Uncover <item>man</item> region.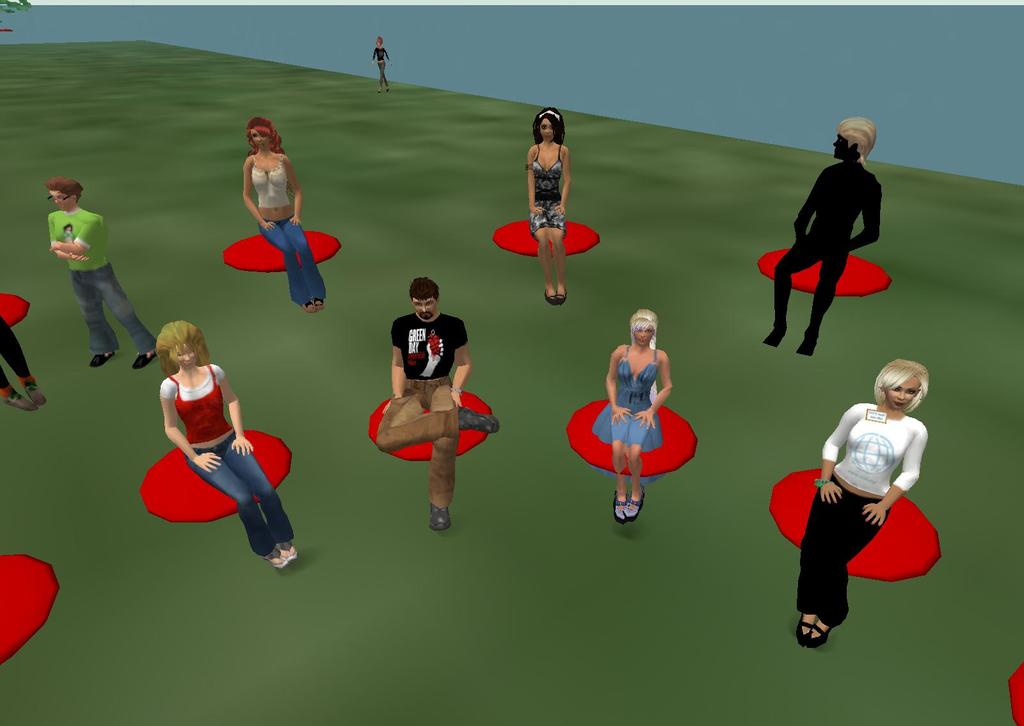
Uncovered: [left=376, top=278, right=501, bottom=533].
